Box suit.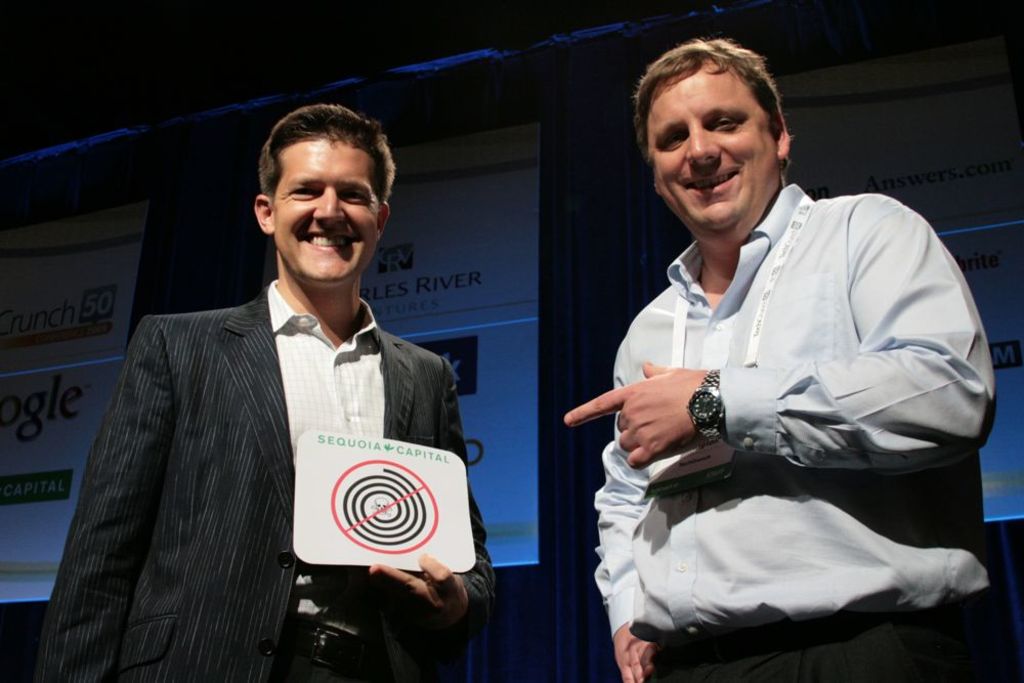
bbox(77, 159, 590, 681).
